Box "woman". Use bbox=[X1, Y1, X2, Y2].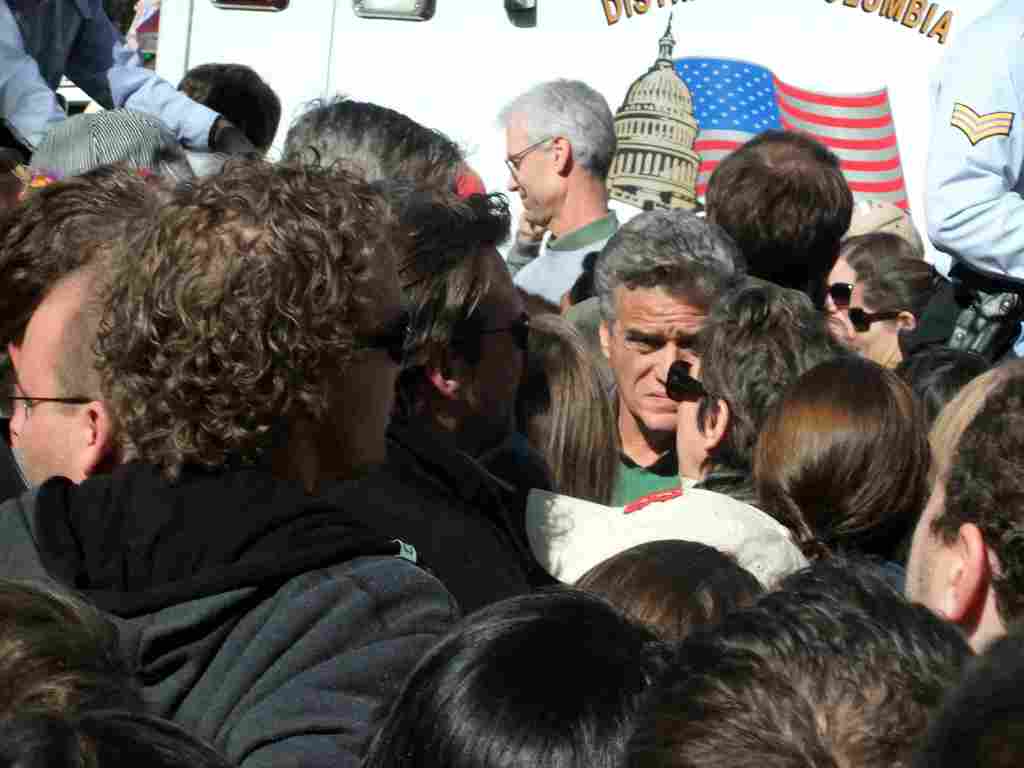
bbox=[813, 237, 922, 355].
